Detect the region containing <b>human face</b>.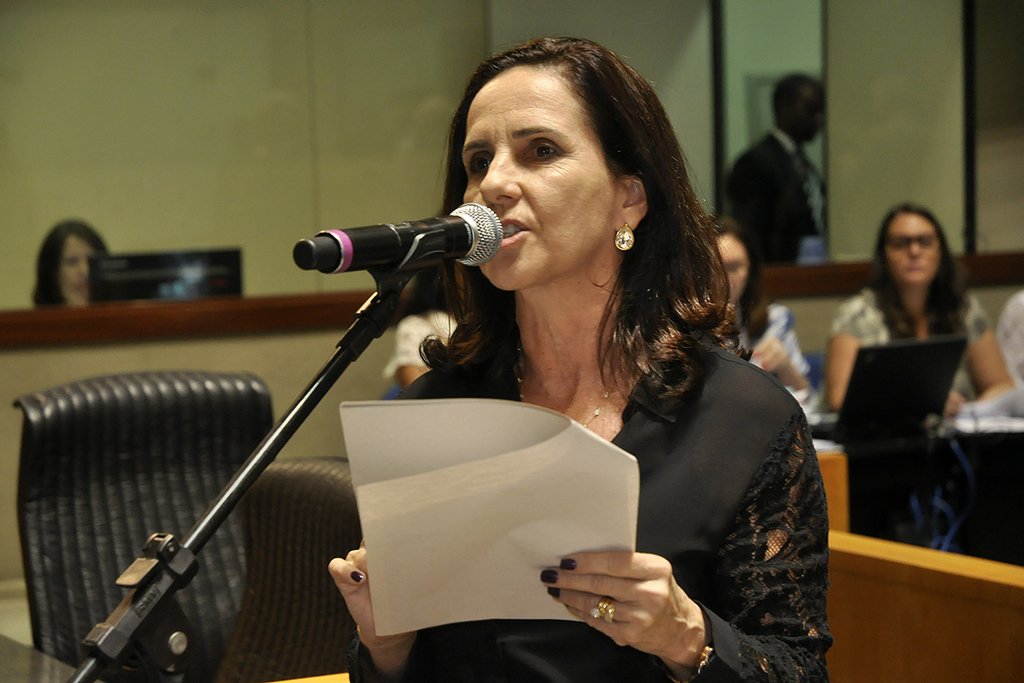
<bbox>61, 231, 105, 296</bbox>.
